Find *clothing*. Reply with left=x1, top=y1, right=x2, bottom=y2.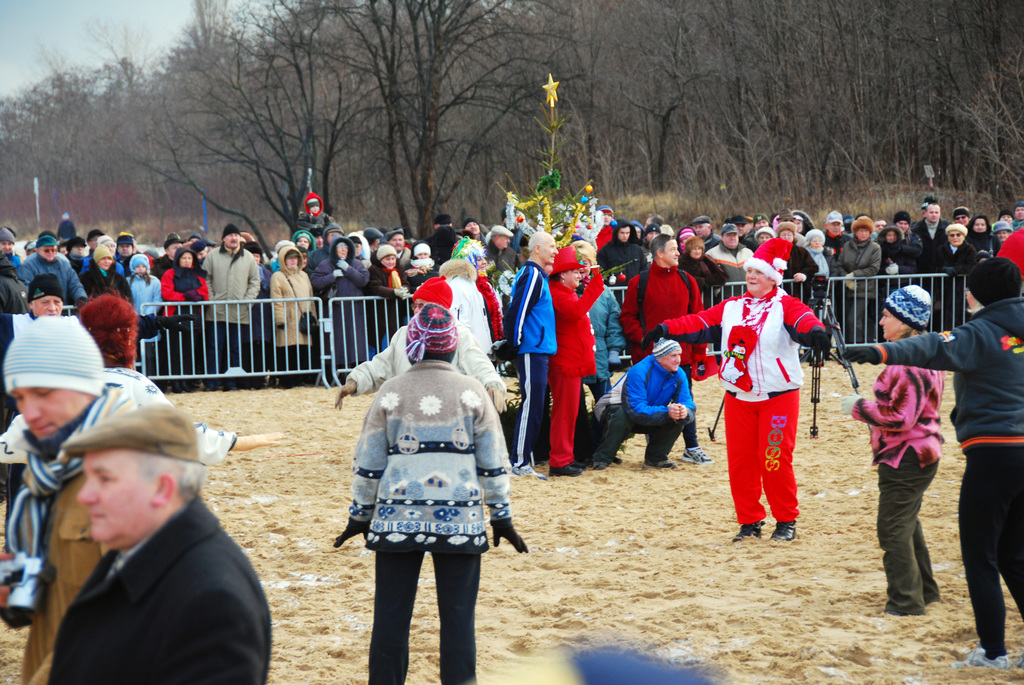
left=506, top=258, right=556, bottom=463.
